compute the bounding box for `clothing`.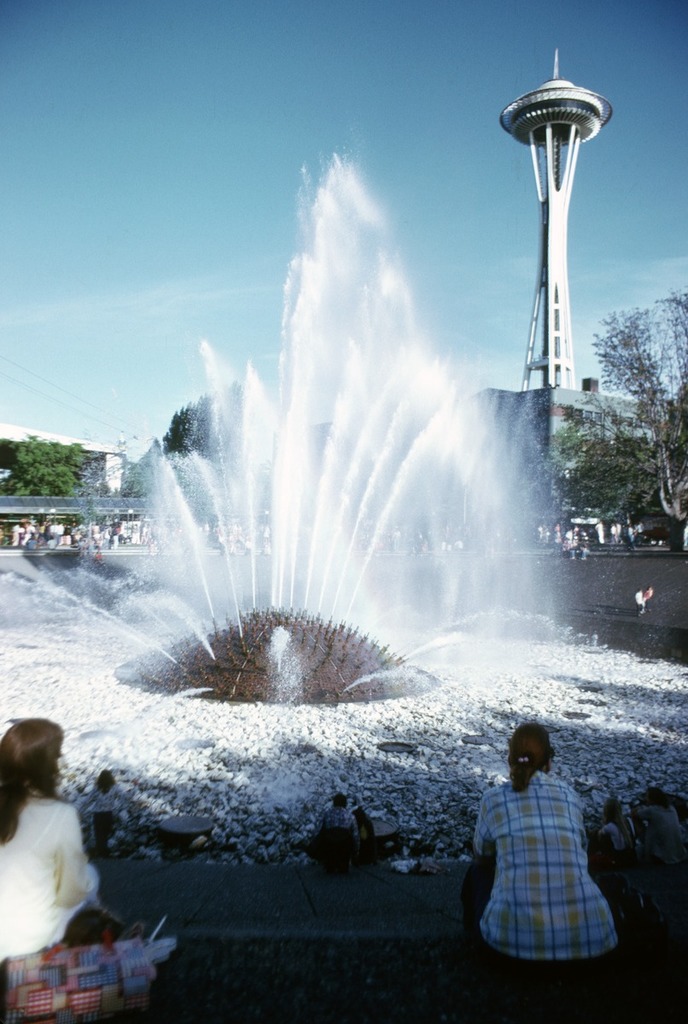
l=0, t=794, r=96, b=974.
